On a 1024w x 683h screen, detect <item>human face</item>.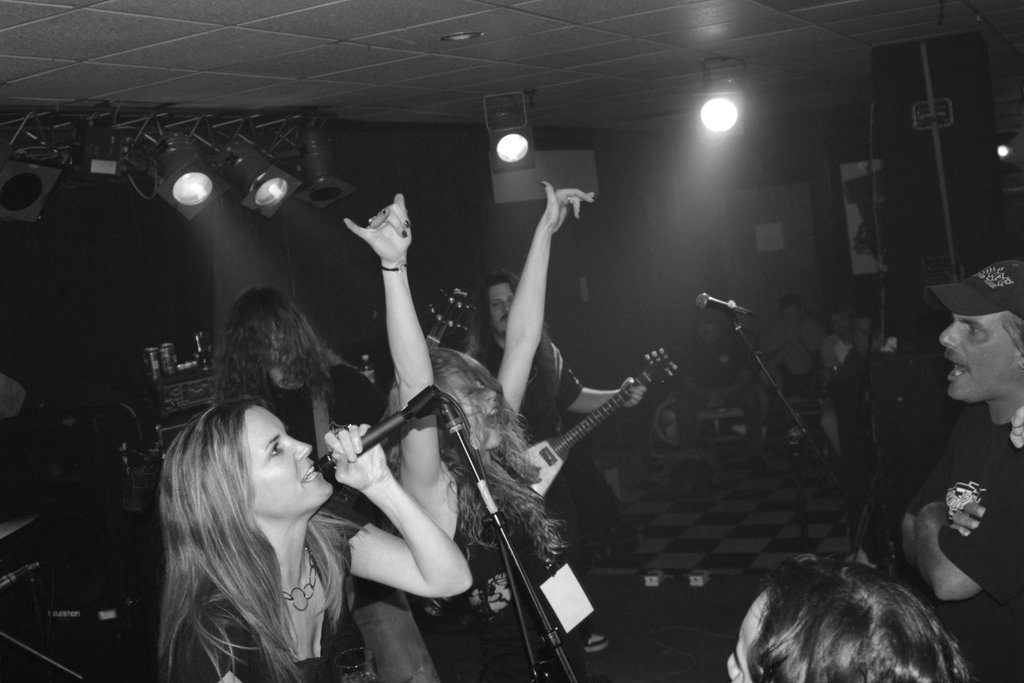
<region>454, 365, 505, 445</region>.
